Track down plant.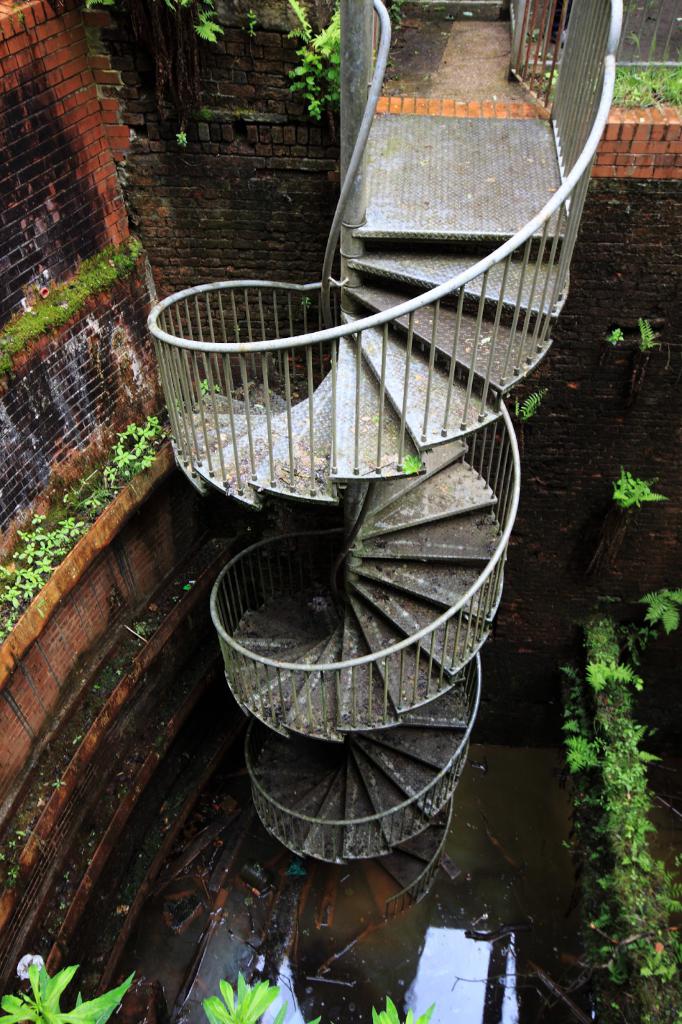
Tracked to 91/682/101/692.
